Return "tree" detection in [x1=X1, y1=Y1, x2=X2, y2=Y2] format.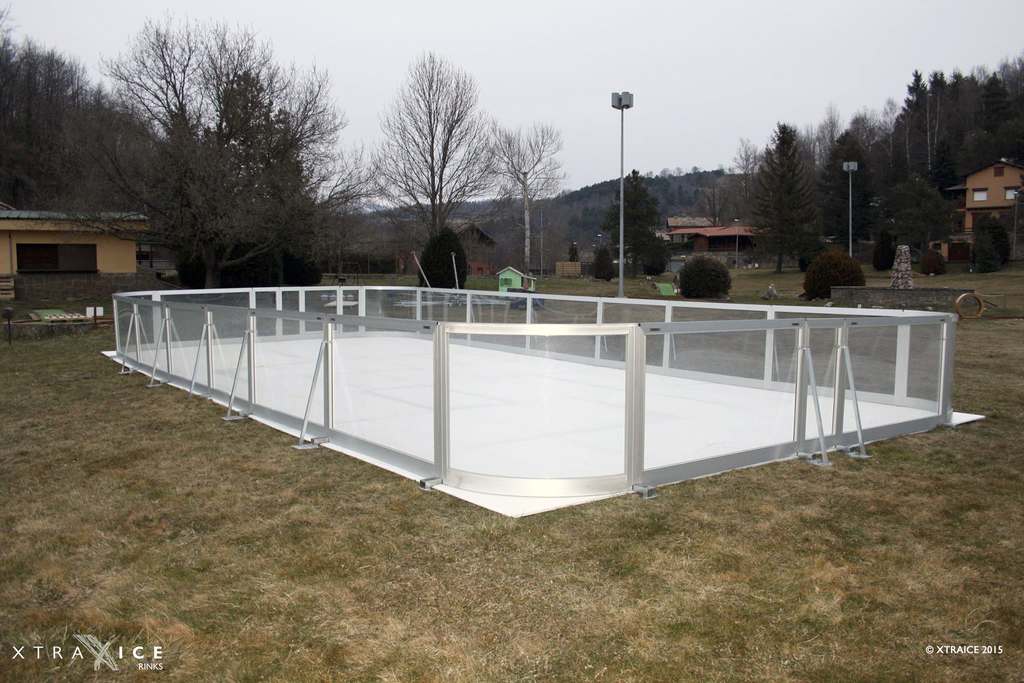
[x1=804, y1=99, x2=883, y2=302].
